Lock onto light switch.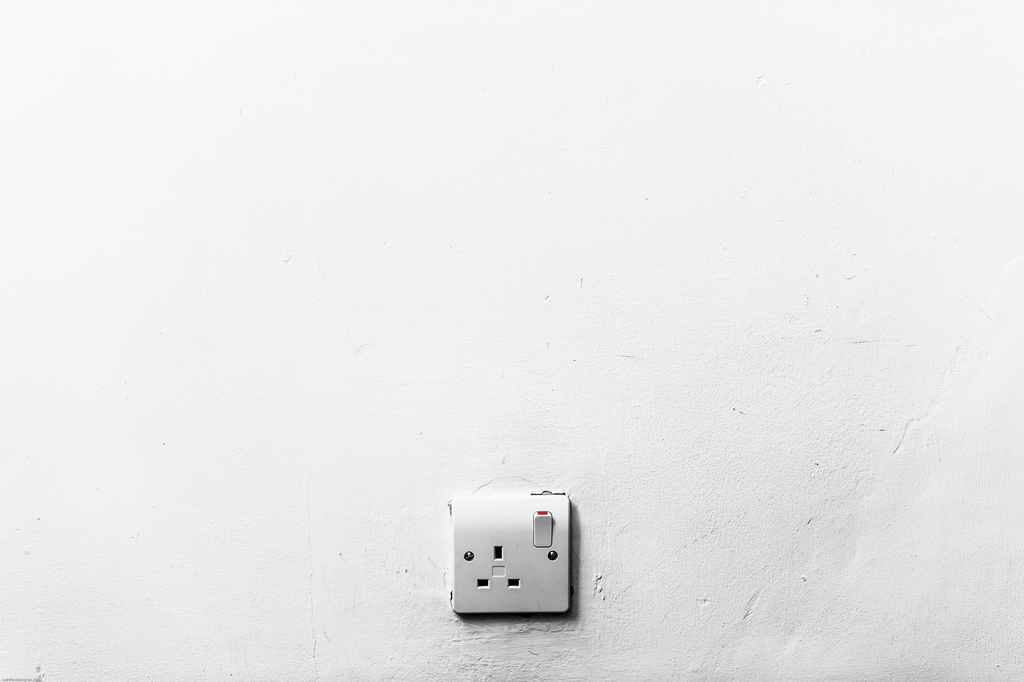
Locked: {"x1": 442, "y1": 496, "x2": 584, "y2": 628}.
